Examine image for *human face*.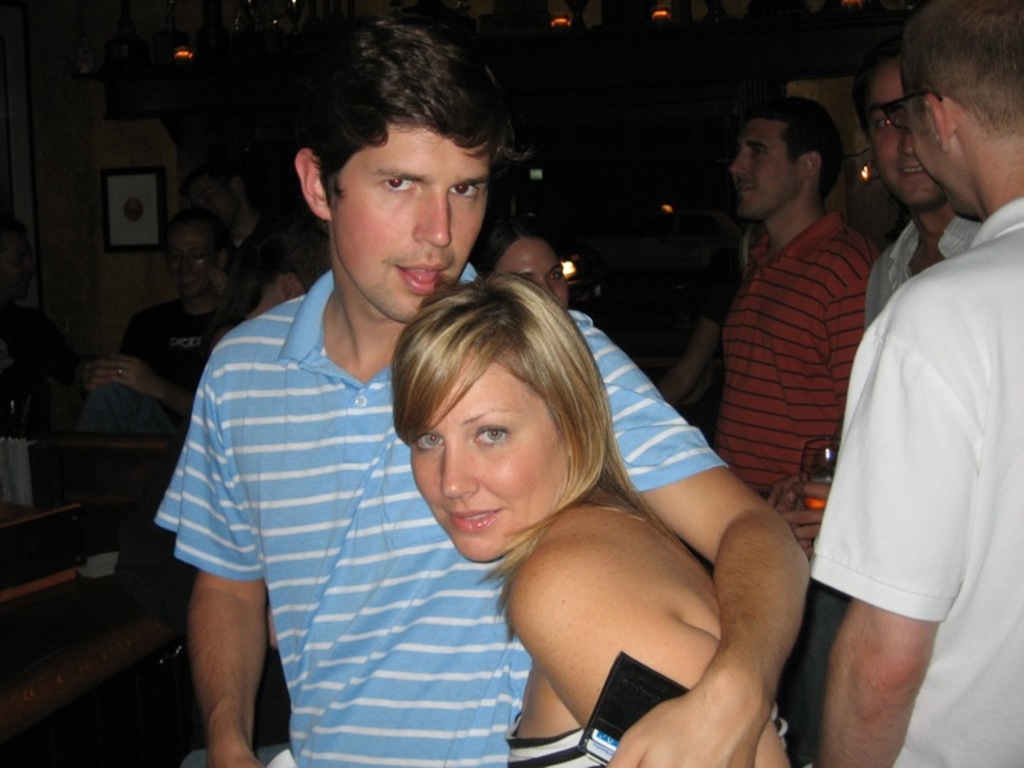
Examination result: box=[732, 116, 800, 224].
